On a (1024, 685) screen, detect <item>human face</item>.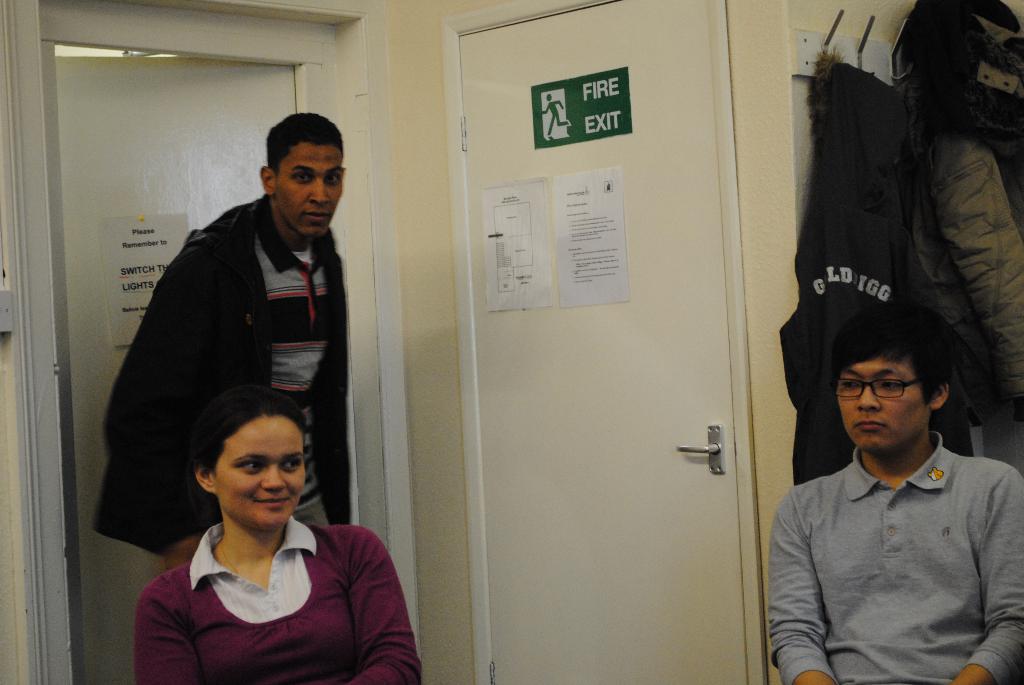
[210,420,309,531].
